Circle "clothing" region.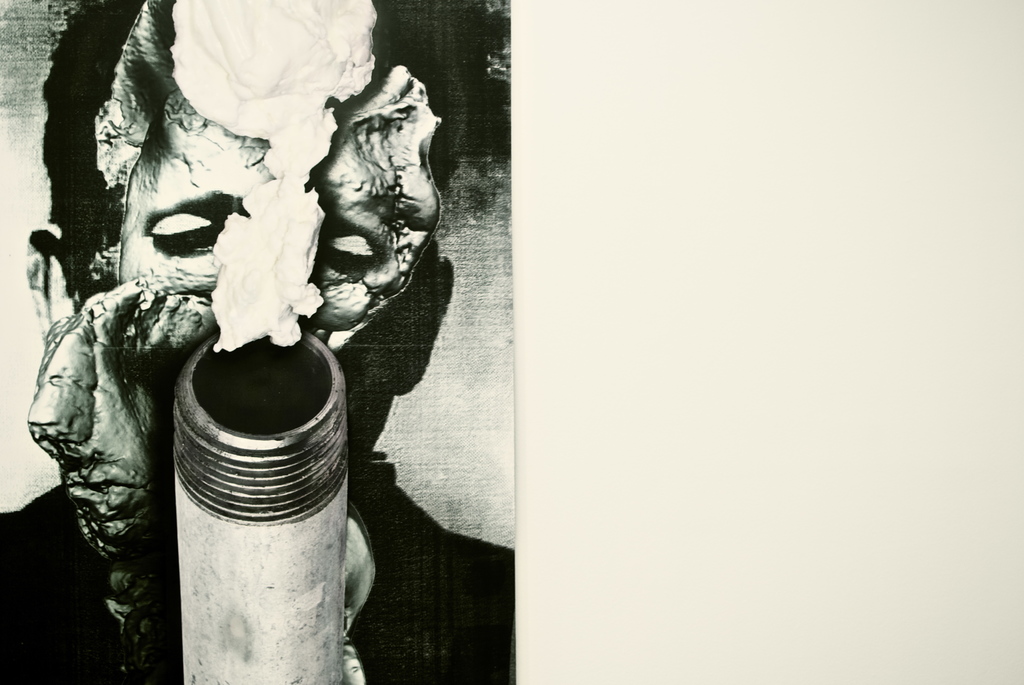
Region: Rect(0, 443, 511, 665).
